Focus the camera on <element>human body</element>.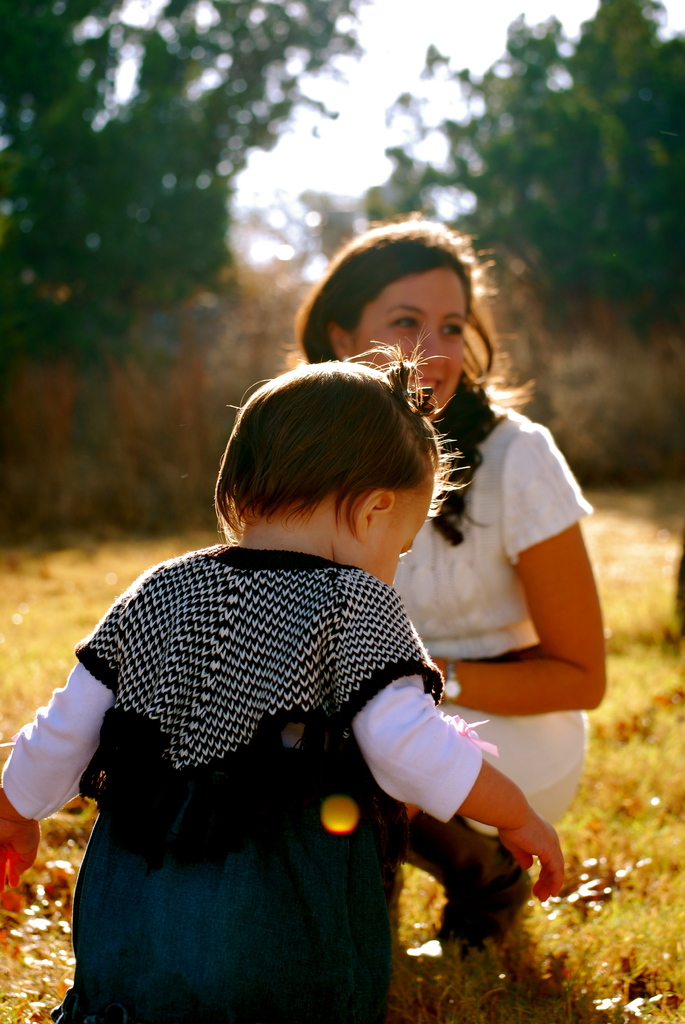
Focus region: (x1=284, y1=214, x2=611, y2=961).
